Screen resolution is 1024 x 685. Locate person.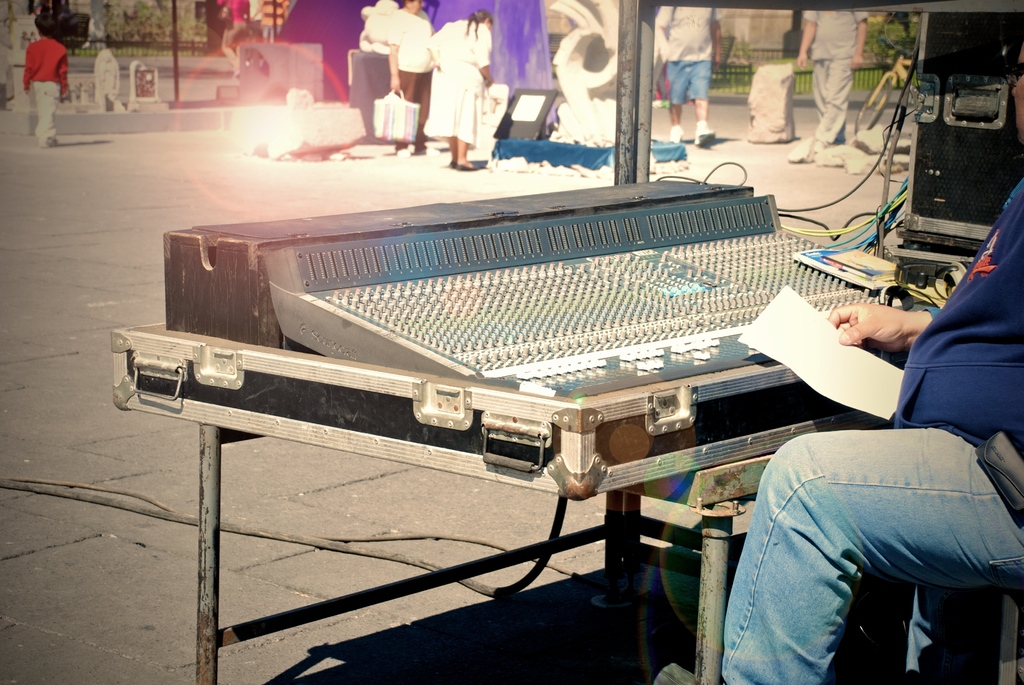
x1=655 y1=5 x2=723 y2=147.
